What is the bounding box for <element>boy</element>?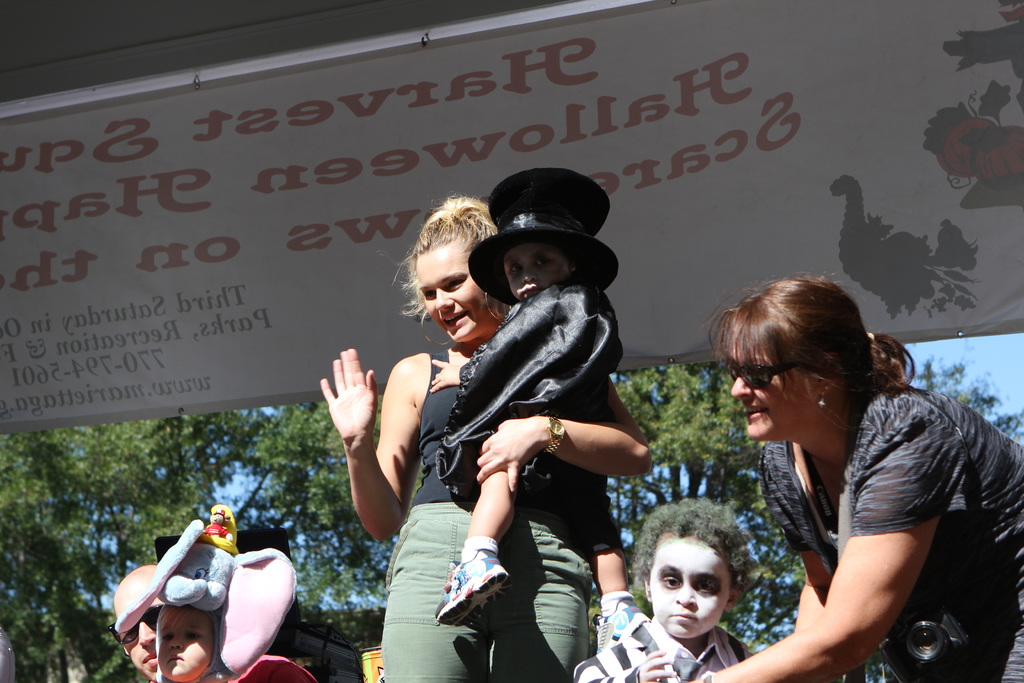
BBox(618, 499, 780, 677).
